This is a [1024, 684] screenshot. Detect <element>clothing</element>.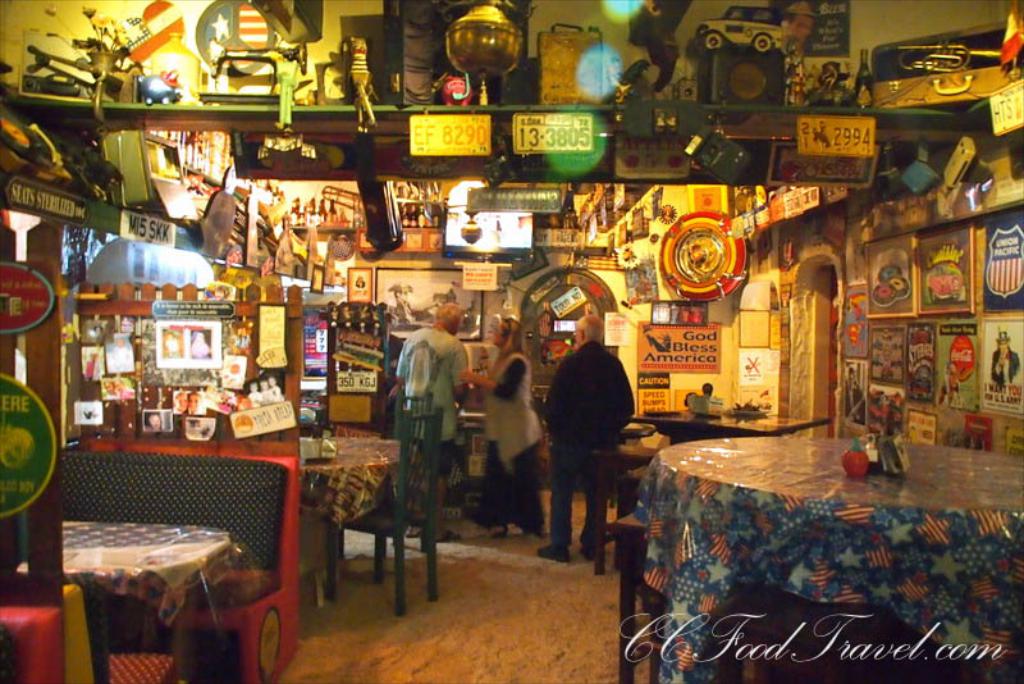
detection(489, 438, 549, 552).
